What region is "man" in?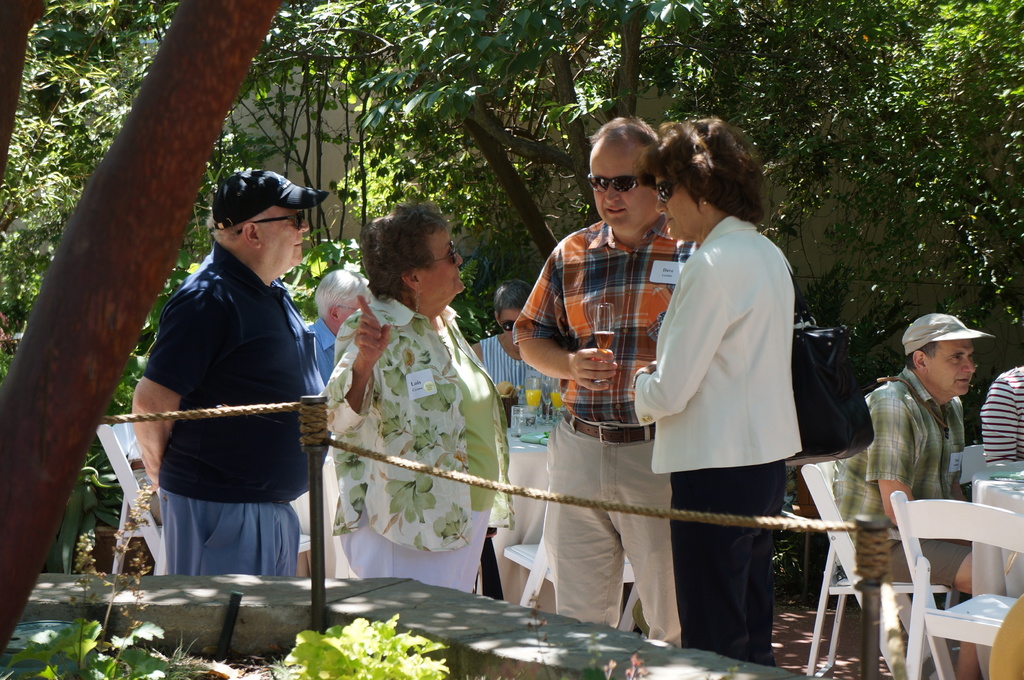
[left=130, top=170, right=325, bottom=577].
